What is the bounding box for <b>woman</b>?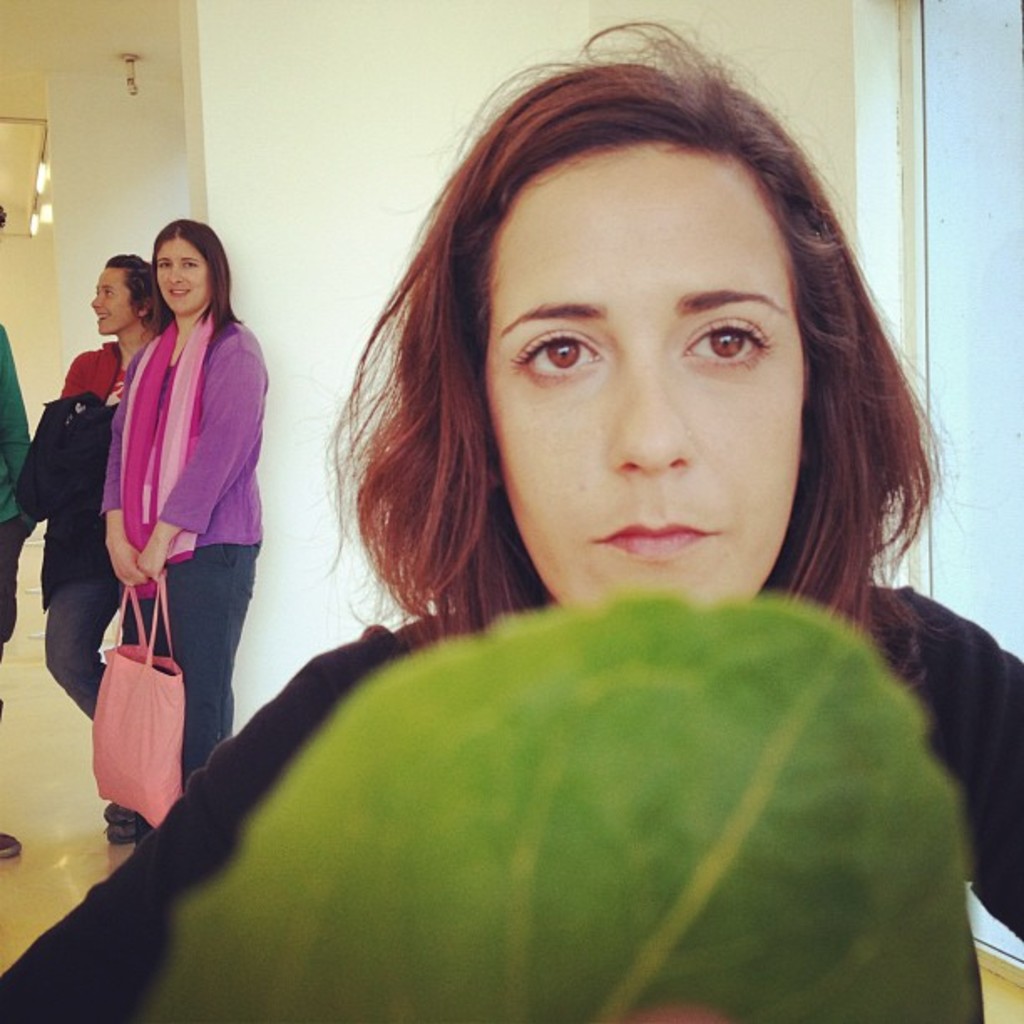
0 8 1022 1022.
